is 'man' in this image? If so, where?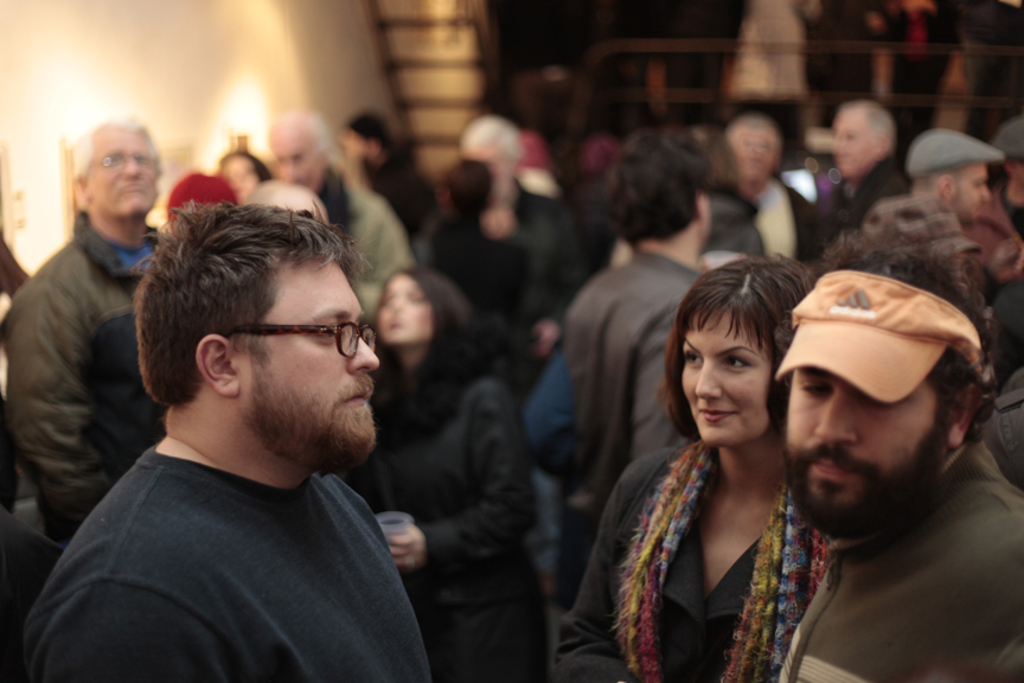
Yes, at <box>0,113,171,553</box>.
